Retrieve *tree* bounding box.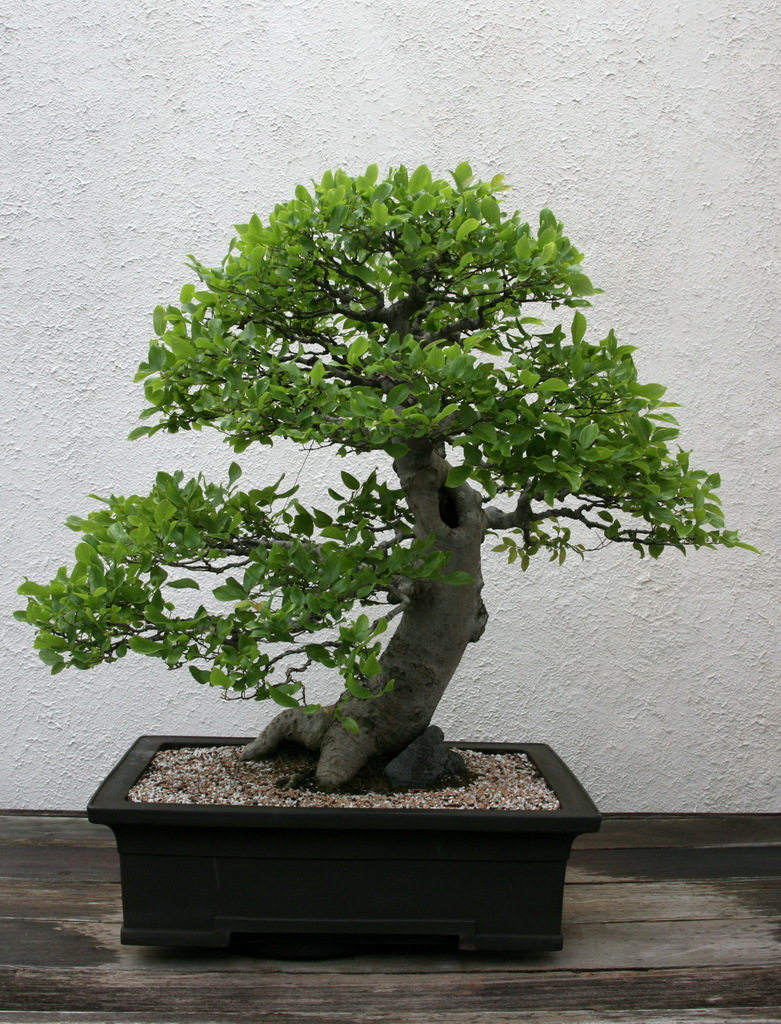
Bounding box: detection(10, 154, 757, 781).
